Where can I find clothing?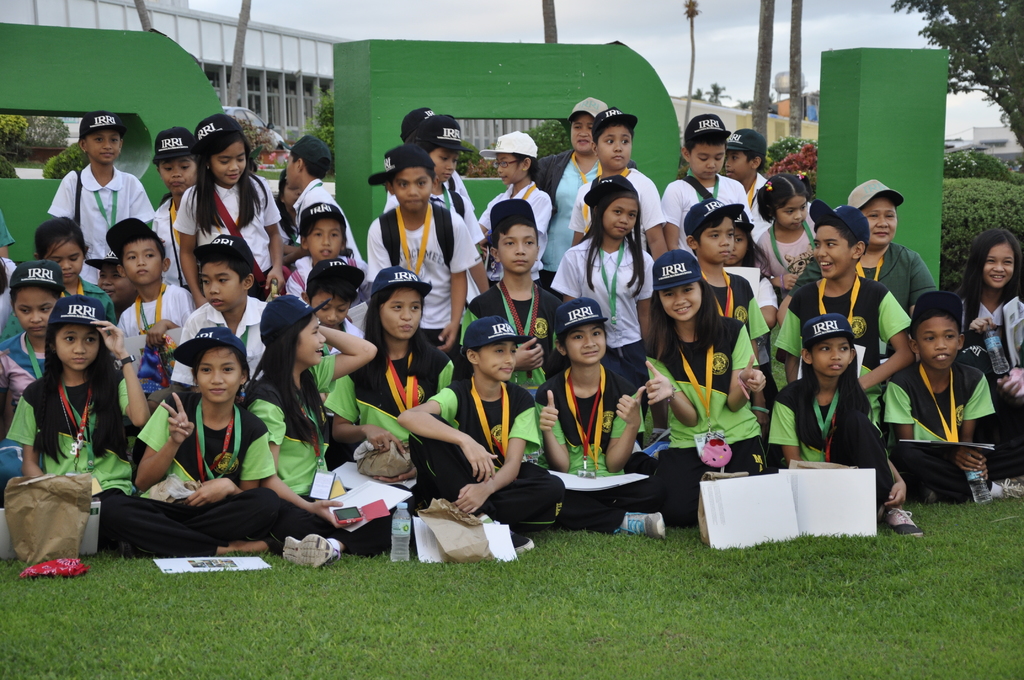
You can find it at bbox=(764, 376, 891, 511).
